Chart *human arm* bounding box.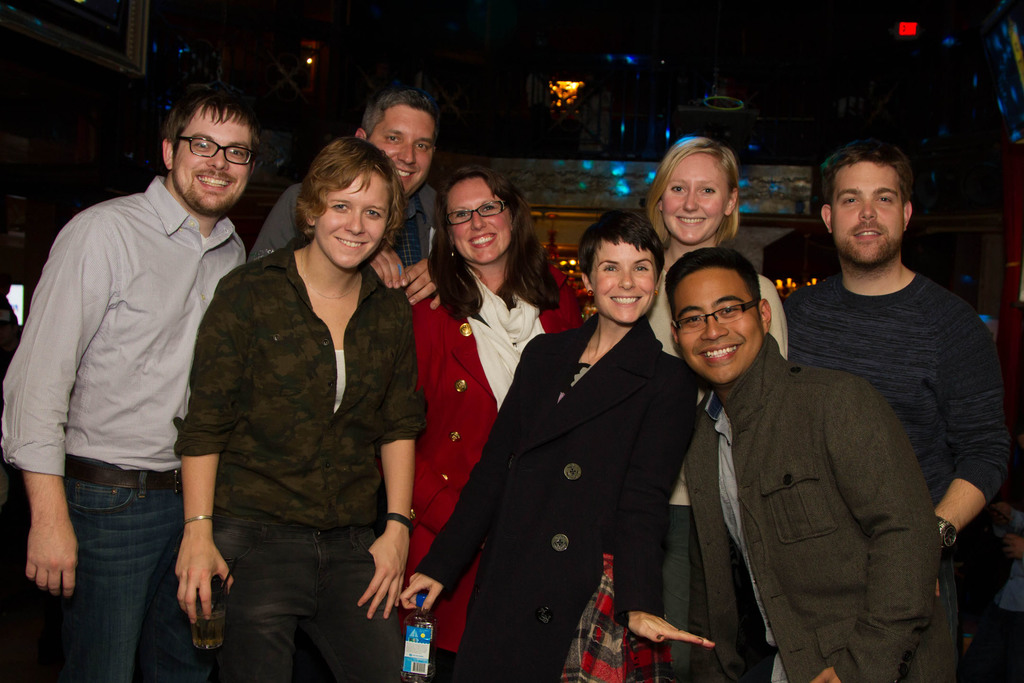
Charted: 756:269:793:375.
